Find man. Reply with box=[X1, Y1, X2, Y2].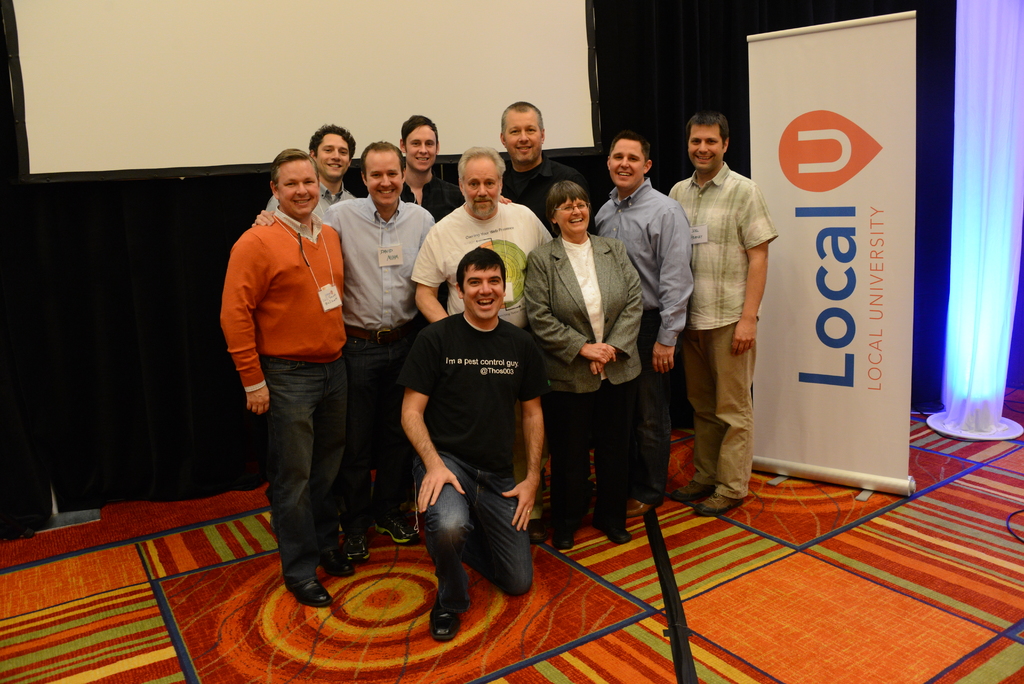
box=[268, 118, 375, 215].
